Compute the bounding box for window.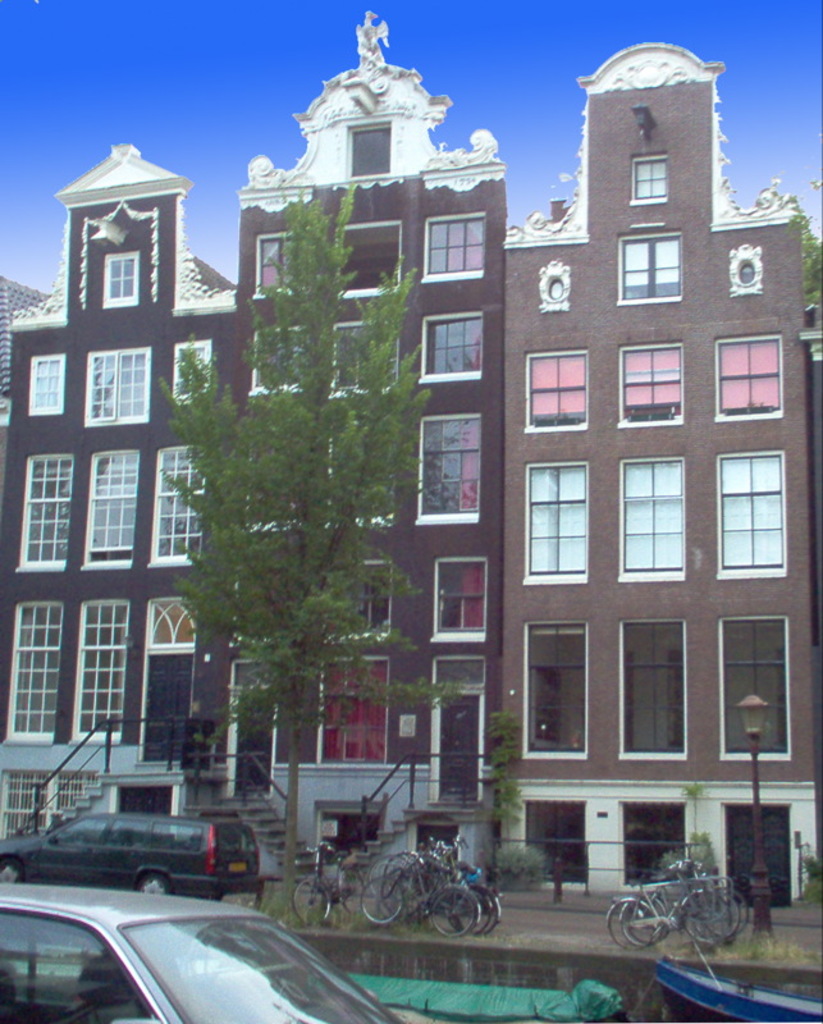
detection(86, 347, 157, 431).
